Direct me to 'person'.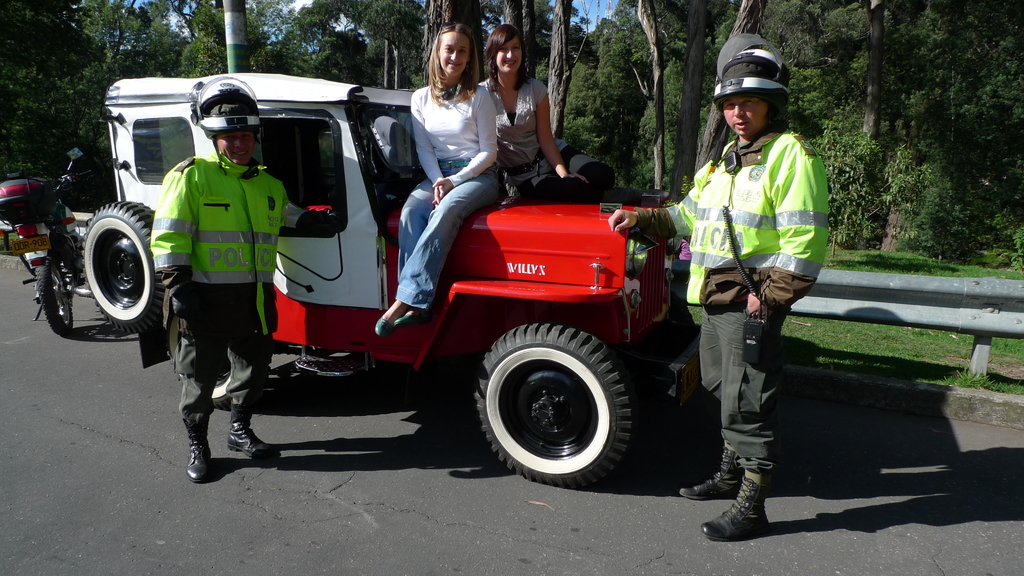
Direction: {"x1": 380, "y1": 23, "x2": 504, "y2": 330}.
